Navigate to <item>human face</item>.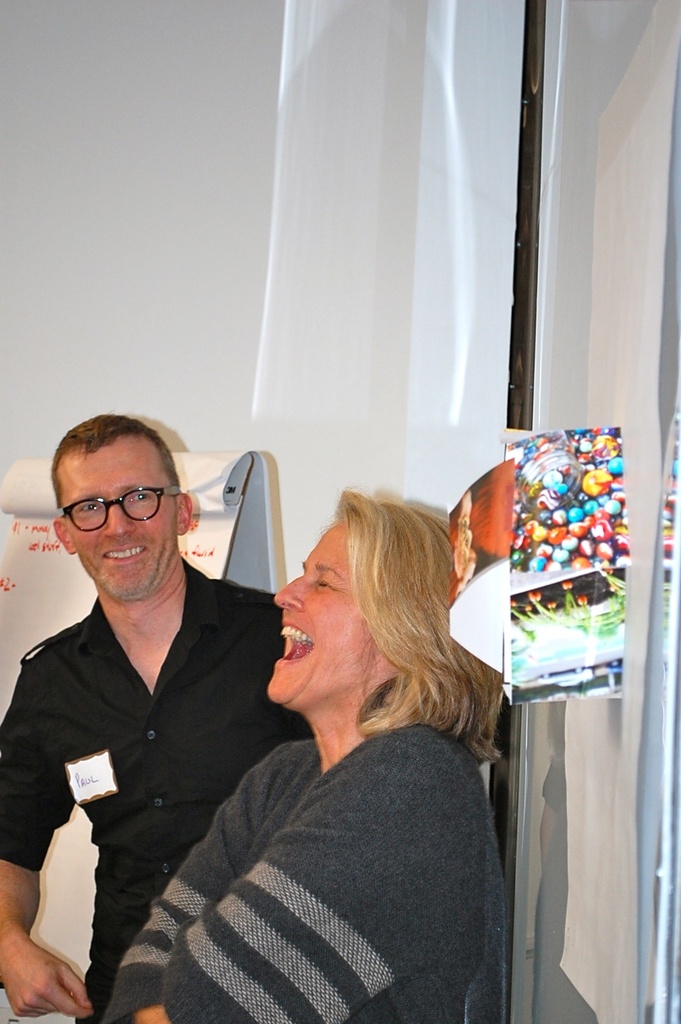
Navigation target: left=37, top=411, right=194, bottom=620.
